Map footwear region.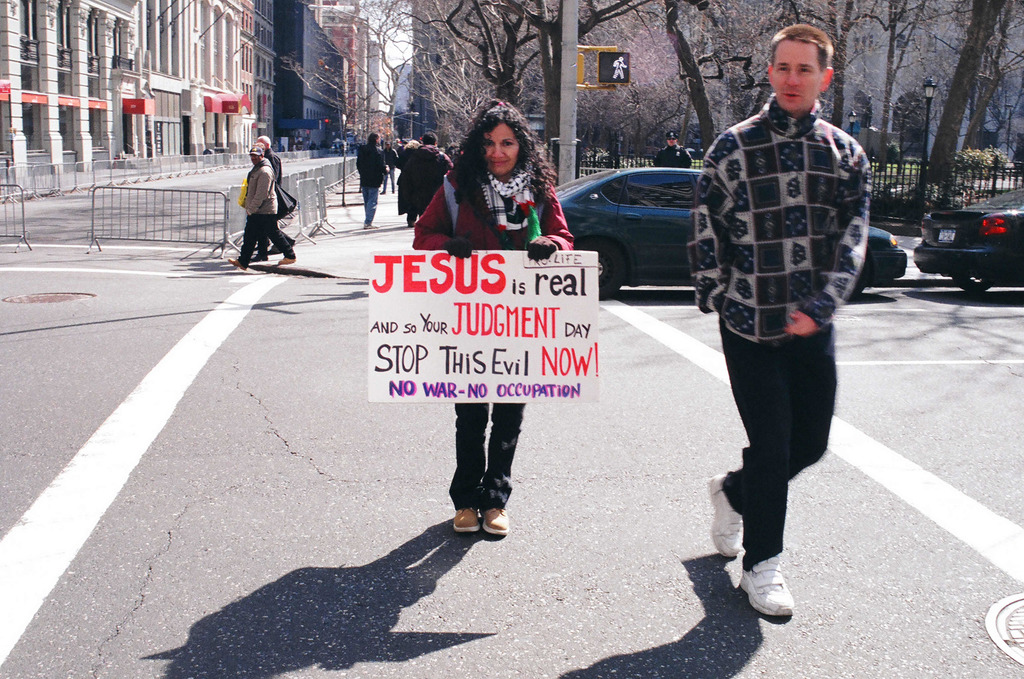
Mapped to (278, 254, 293, 265).
